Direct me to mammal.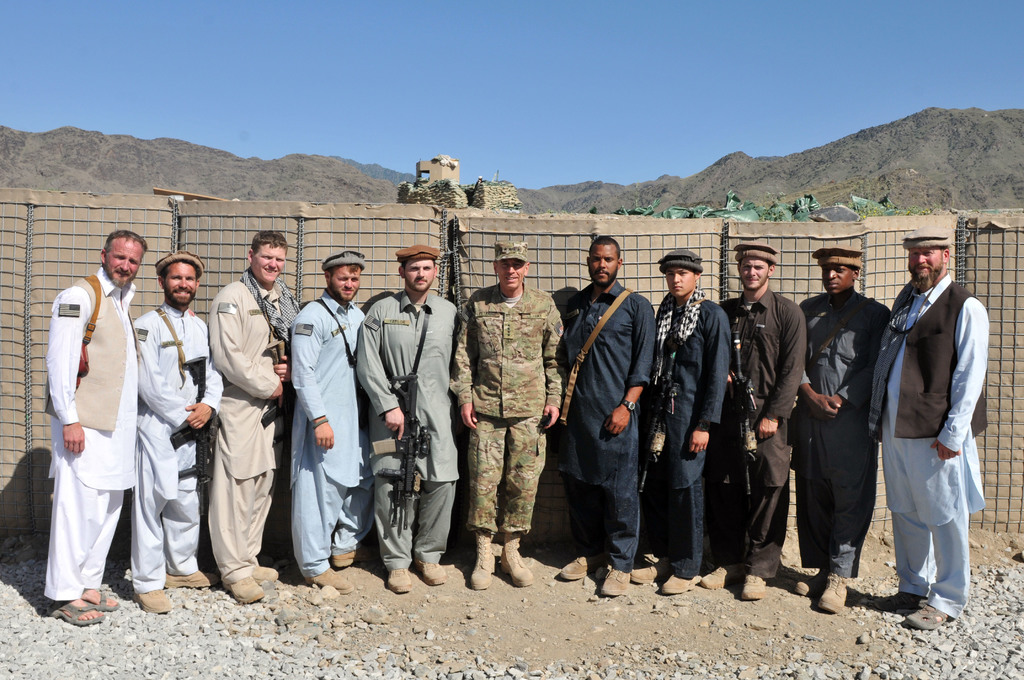
Direction: (291, 248, 366, 596).
